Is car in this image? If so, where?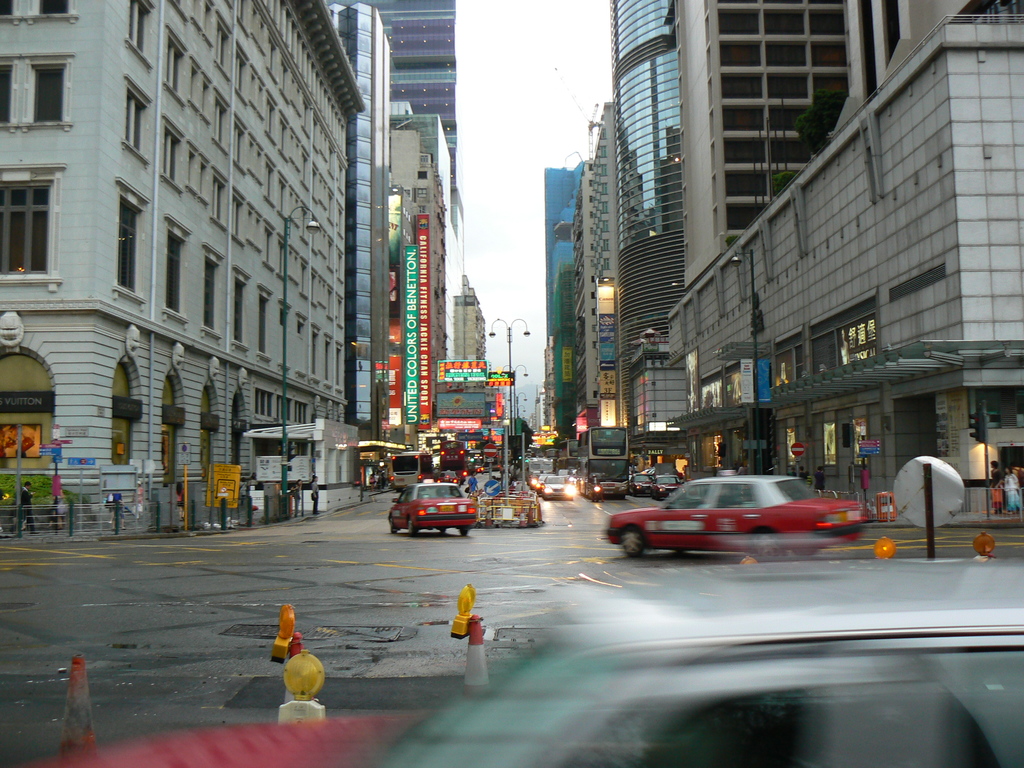
Yes, at select_region(387, 479, 476, 539).
